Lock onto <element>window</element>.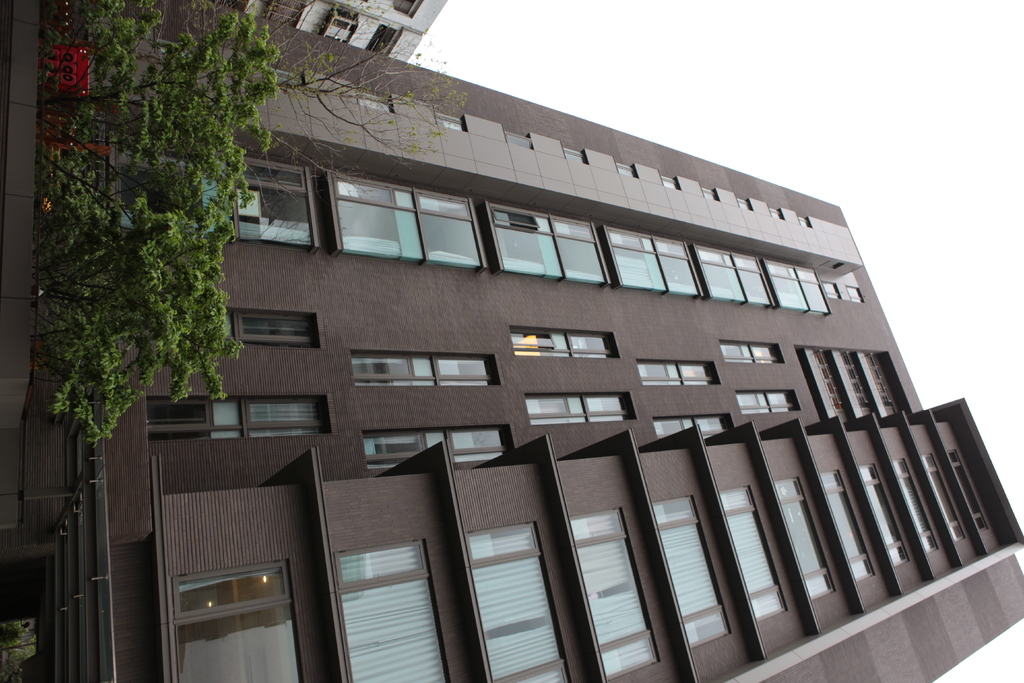
Locked: box=[111, 139, 316, 258].
